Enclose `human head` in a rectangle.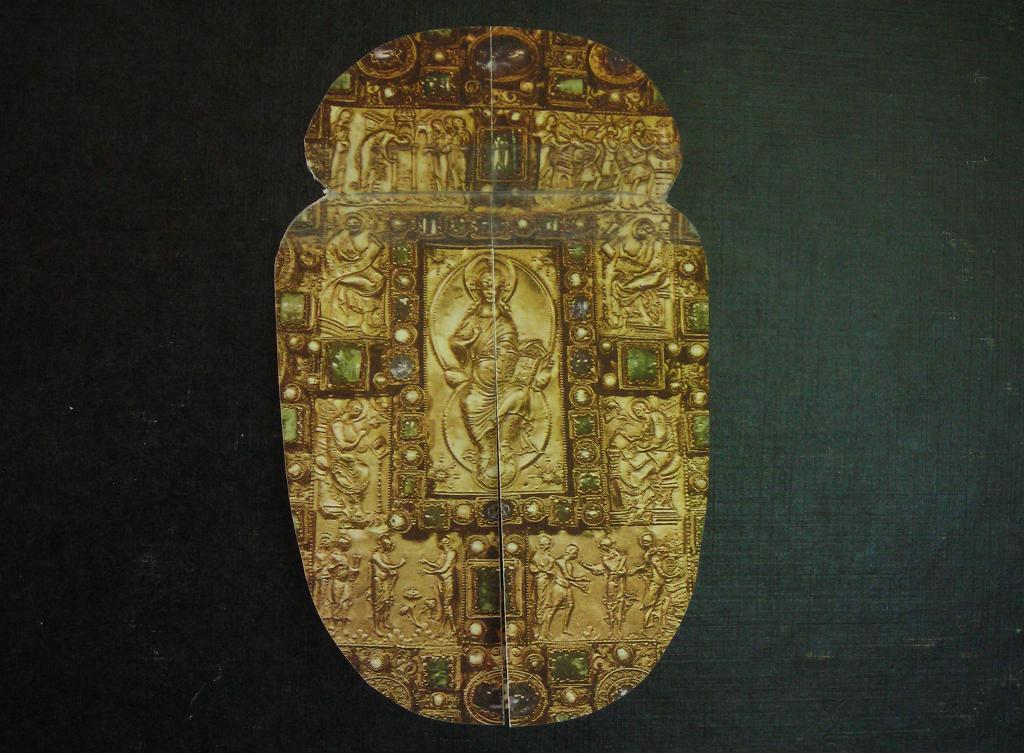
x1=340 y1=108 x2=352 y2=123.
